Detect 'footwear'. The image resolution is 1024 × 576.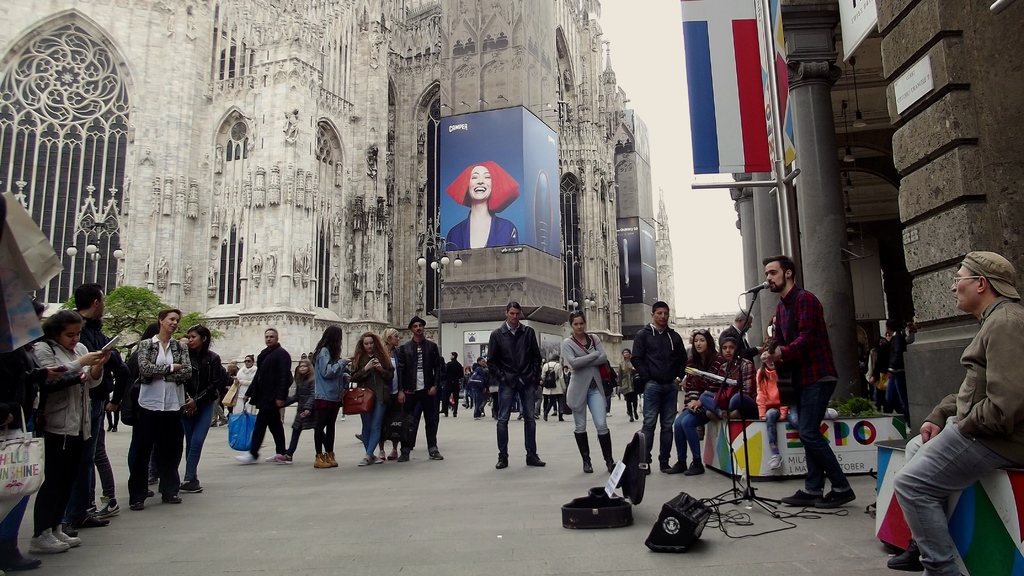
left=541, top=411, right=550, bottom=421.
